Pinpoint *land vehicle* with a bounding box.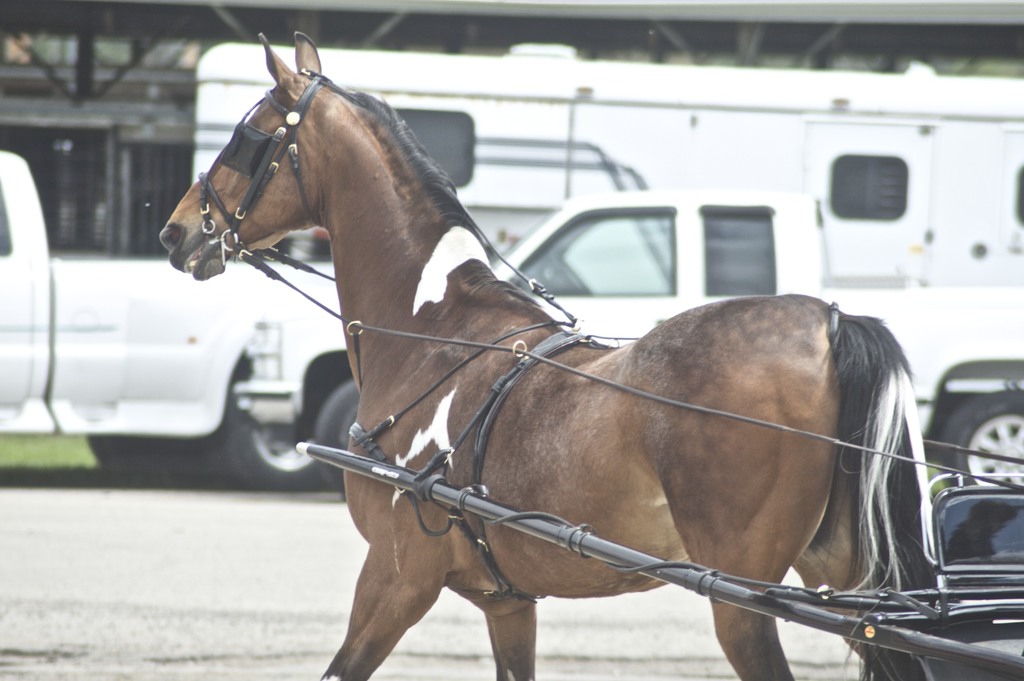
l=293, t=196, r=1023, b=507.
